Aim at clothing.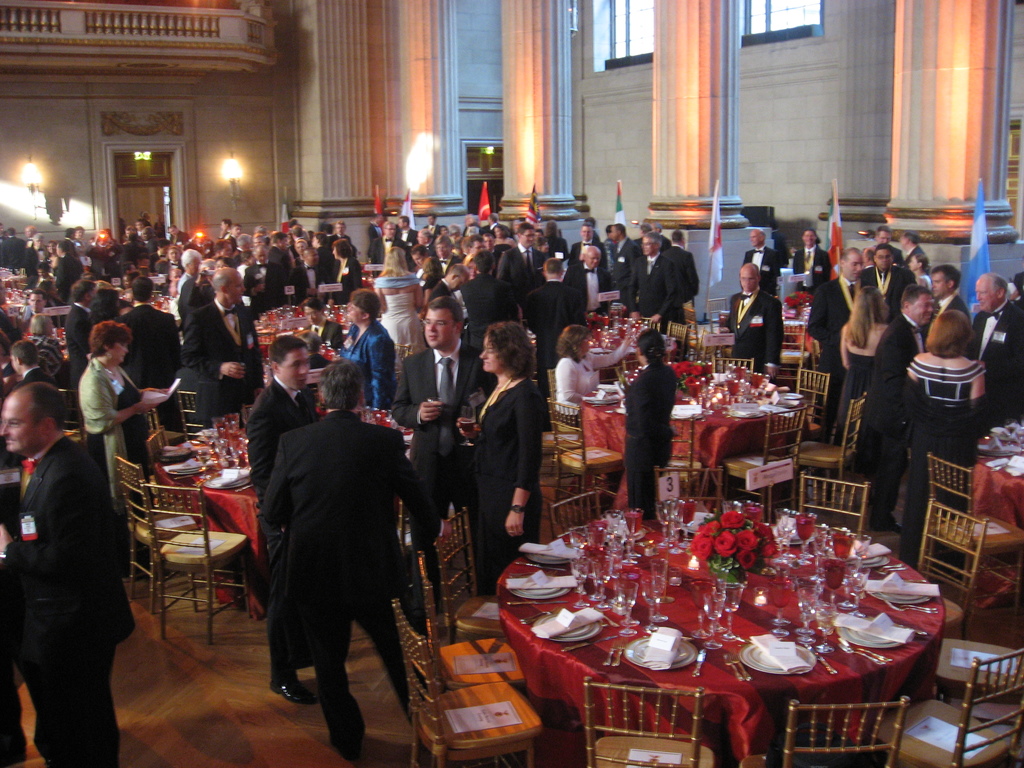
Aimed at (left=867, top=310, right=932, bottom=527).
